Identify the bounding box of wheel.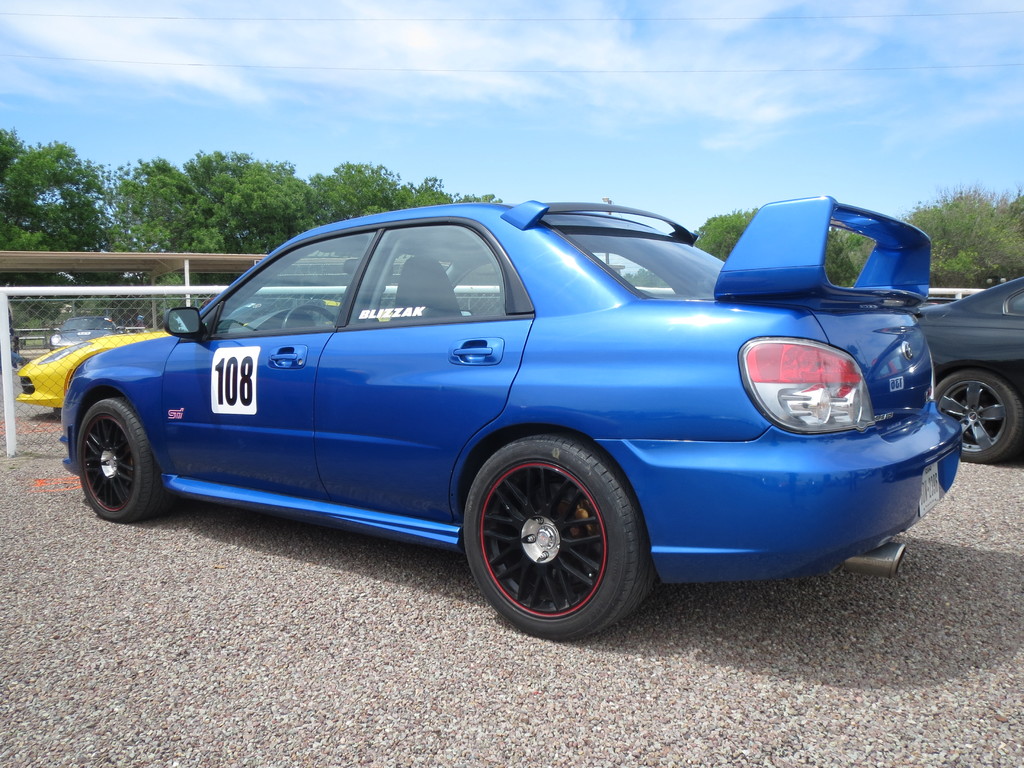
bbox=[467, 442, 634, 631].
